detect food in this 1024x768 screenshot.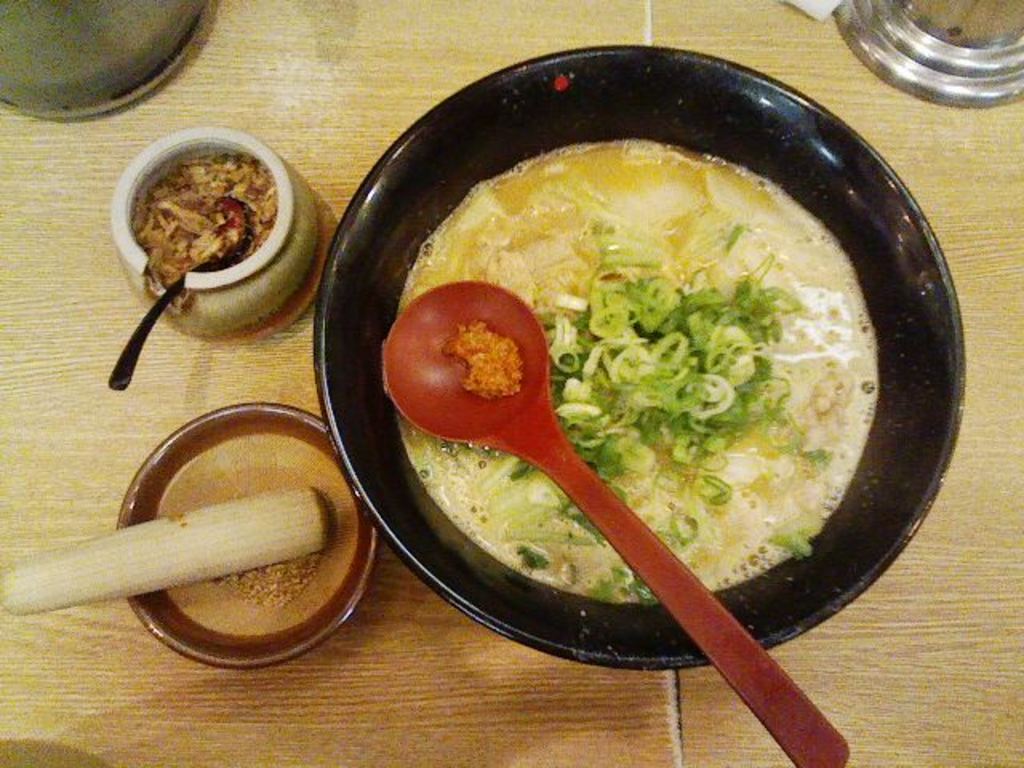
Detection: (left=400, top=139, right=882, bottom=605).
